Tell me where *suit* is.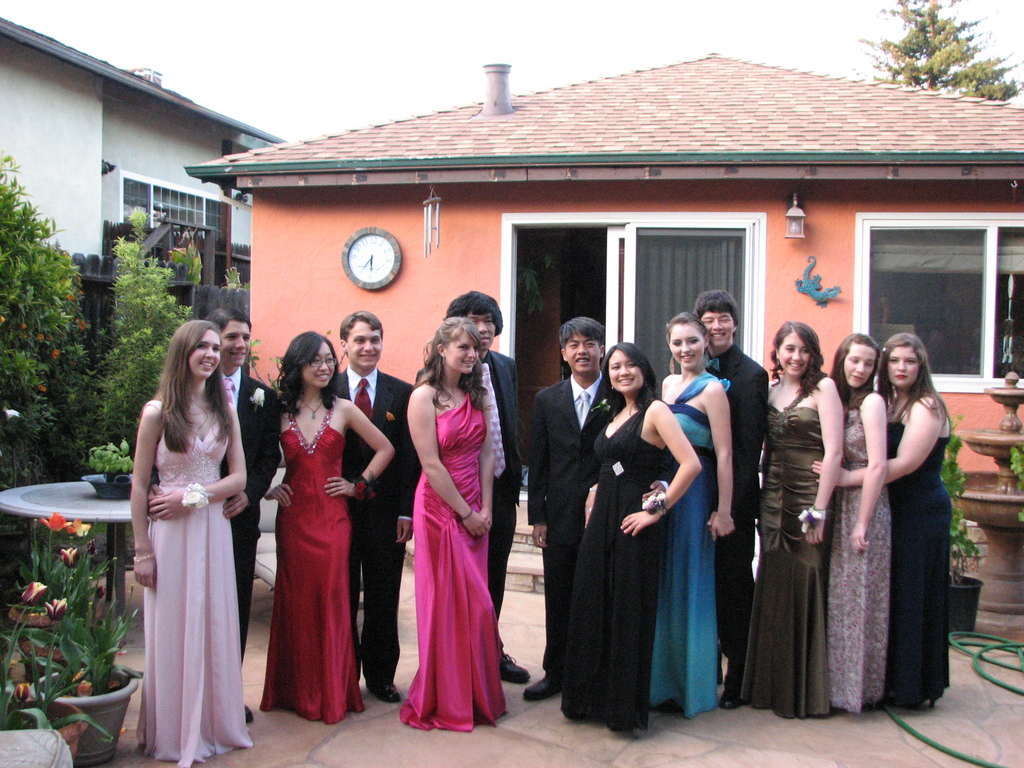
*suit* is at region(525, 374, 616, 672).
